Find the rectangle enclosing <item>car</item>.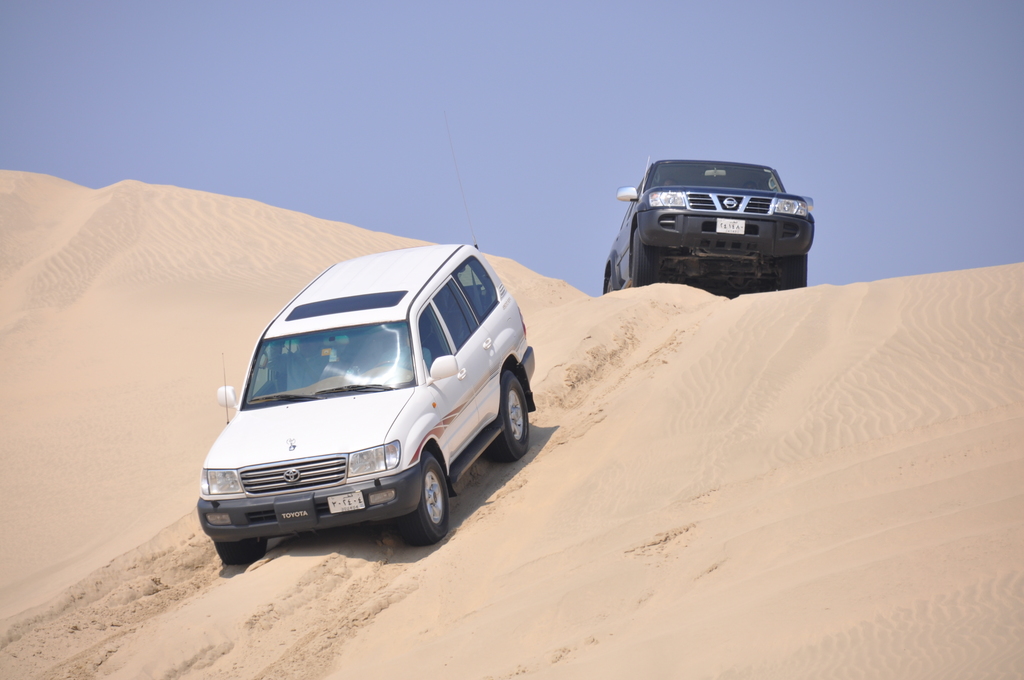
region(604, 156, 815, 298).
